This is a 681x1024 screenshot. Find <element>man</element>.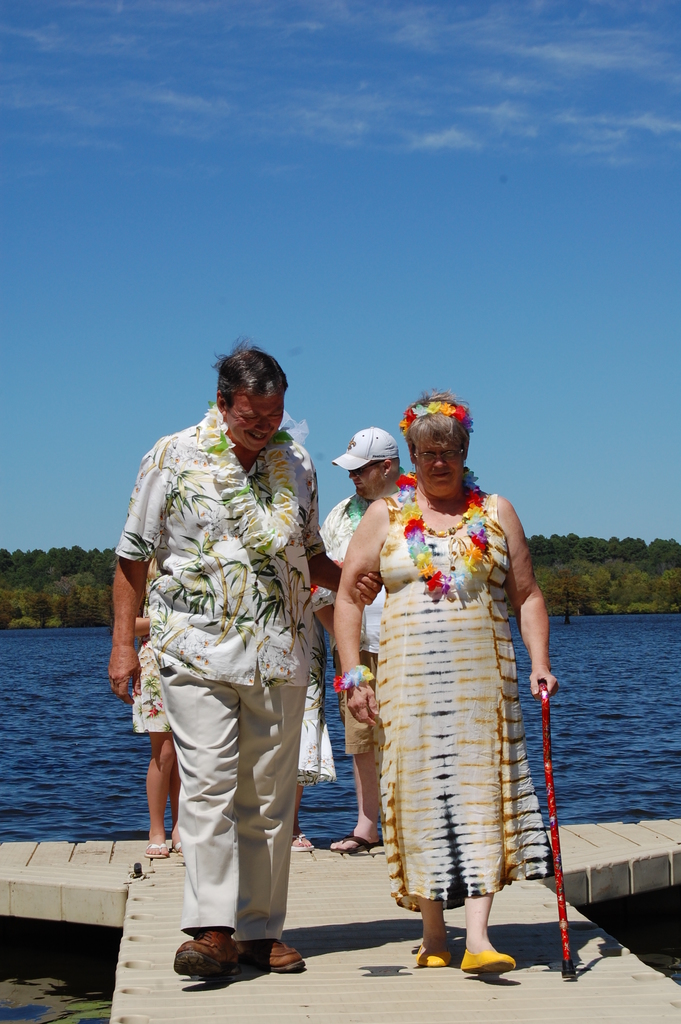
Bounding box: <box>124,343,333,1004</box>.
